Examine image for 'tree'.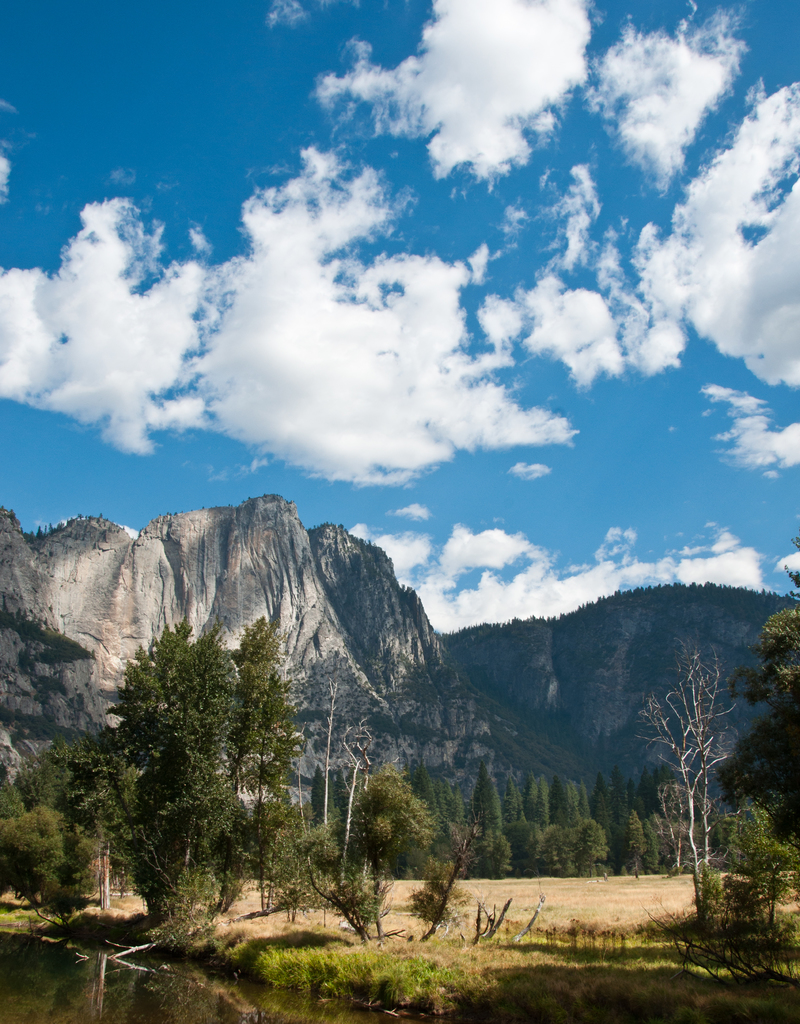
Examination result: detection(633, 640, 737, 918).
